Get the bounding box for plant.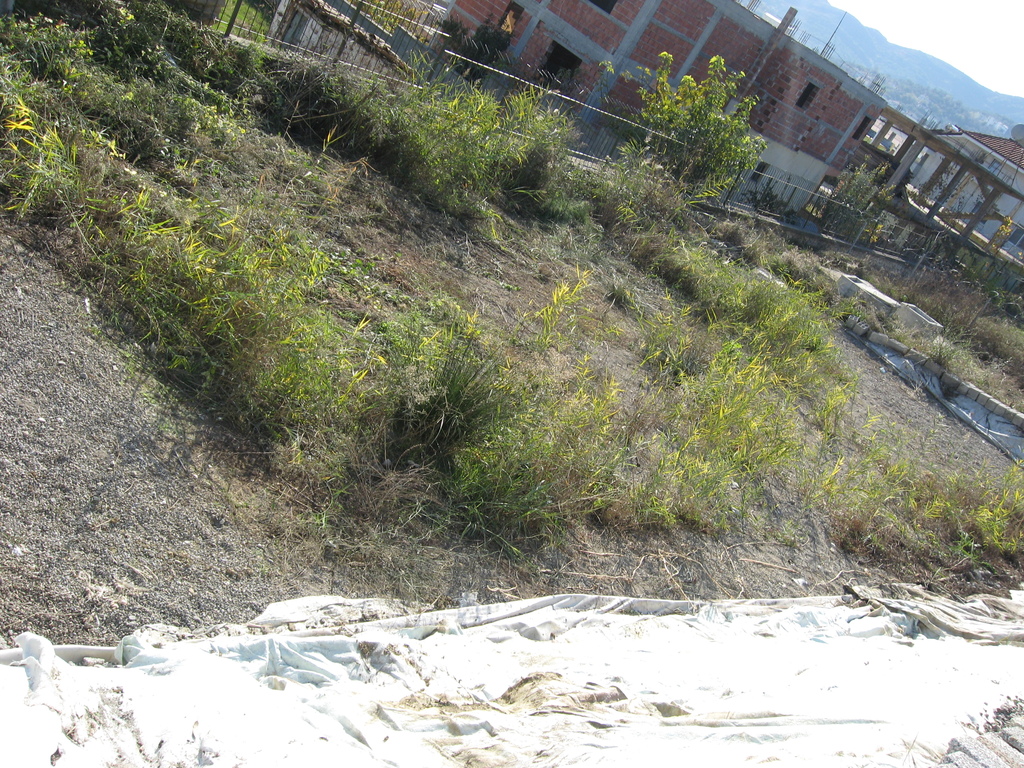
locate(816, 152, 901, 240).
